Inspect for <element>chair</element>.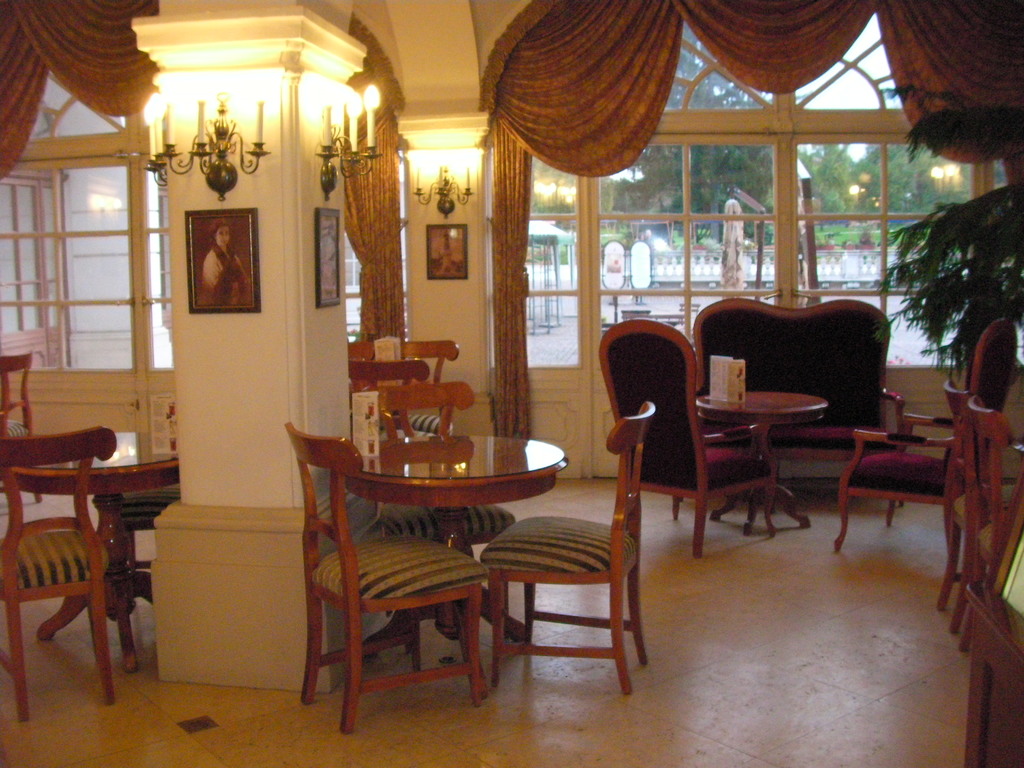
Inspection: {"left": 931, "top": 379, "right": 975, "bottom": 631}.
